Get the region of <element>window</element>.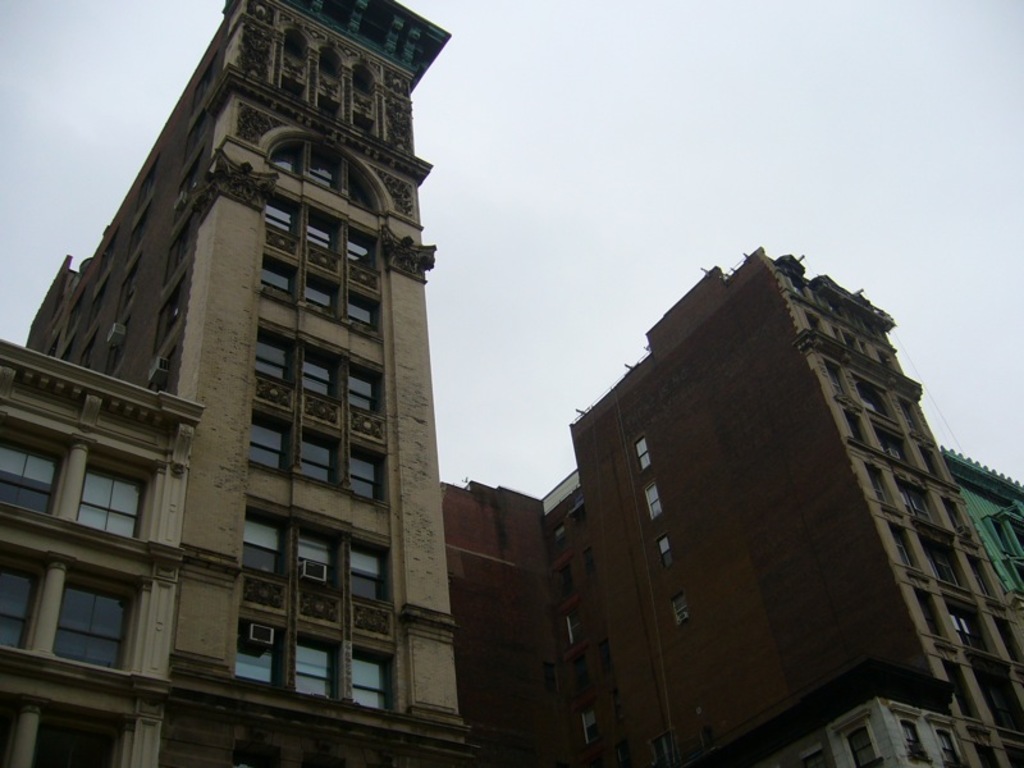
left=941, top=490, right=974, bottom=539.
